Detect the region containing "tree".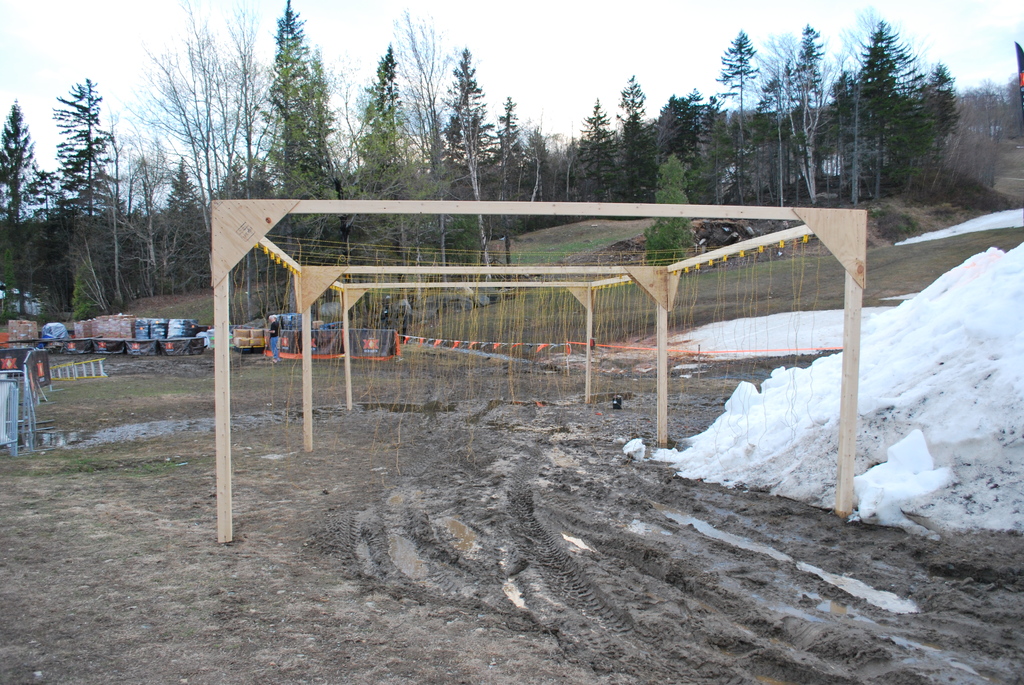
rect(965, 87, 1023, 196).
